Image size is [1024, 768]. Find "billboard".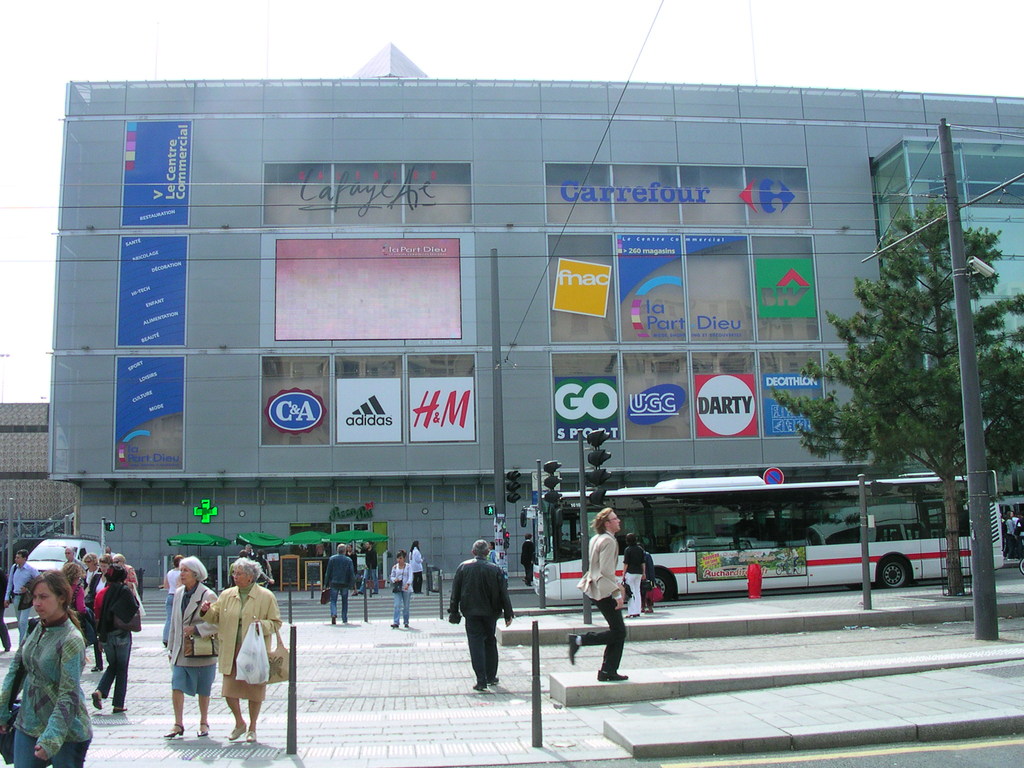
detection(684, 237, 749, 338).
